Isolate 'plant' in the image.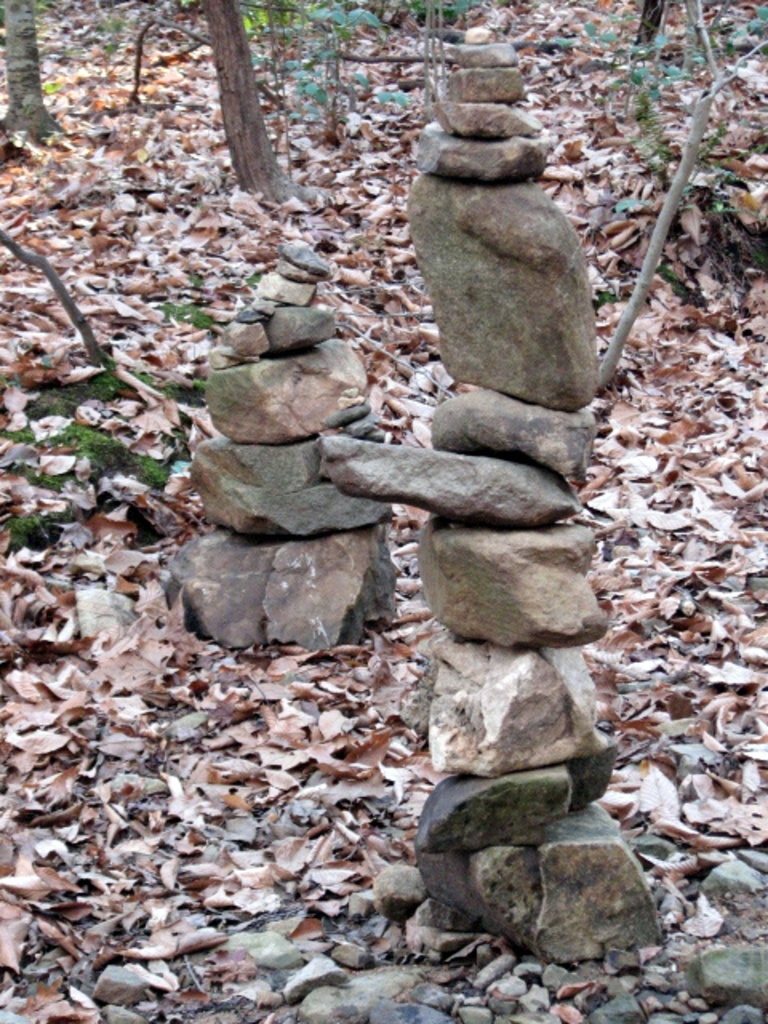
Isolated region: left=610, top=13, right=685, bottom=107.
